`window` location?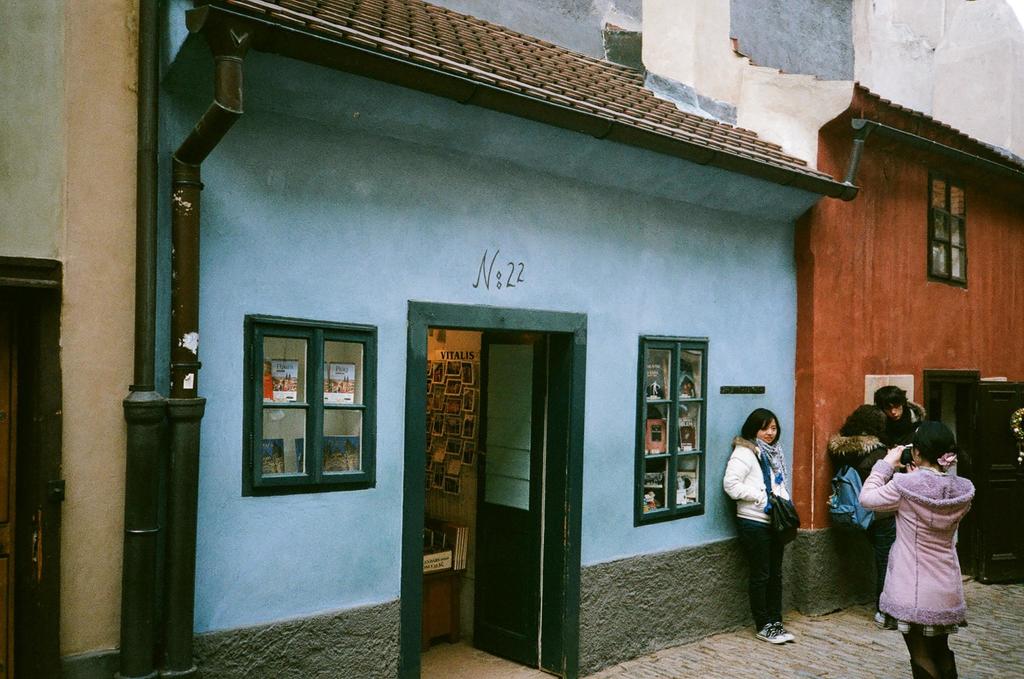
locate(930, 163, 966, 284)
